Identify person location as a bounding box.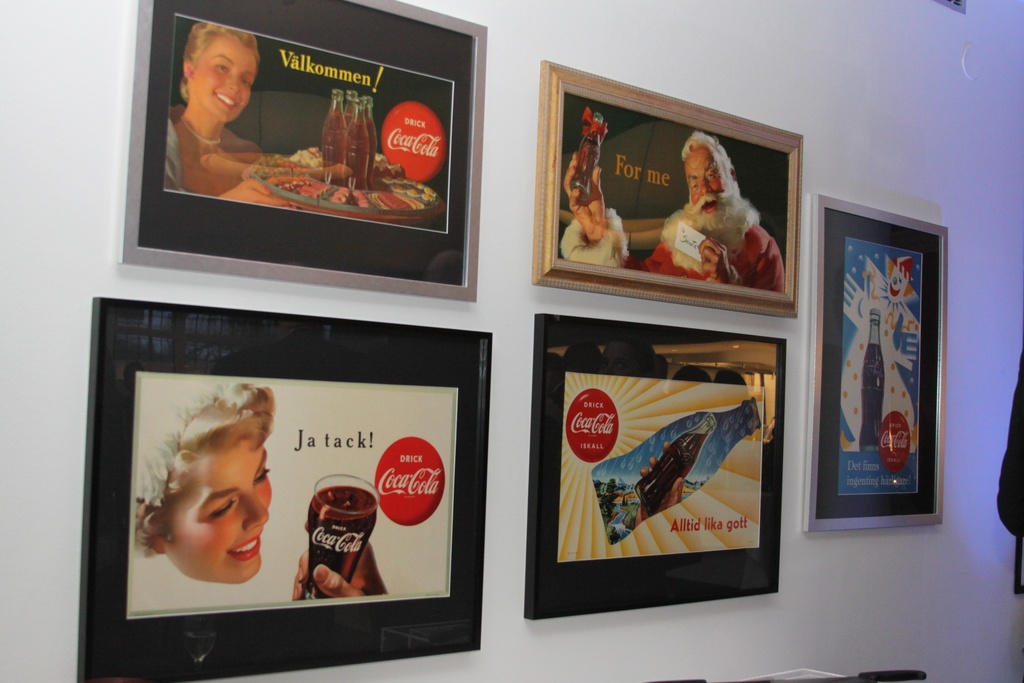
bbox=(130, 381, 276, 587).
